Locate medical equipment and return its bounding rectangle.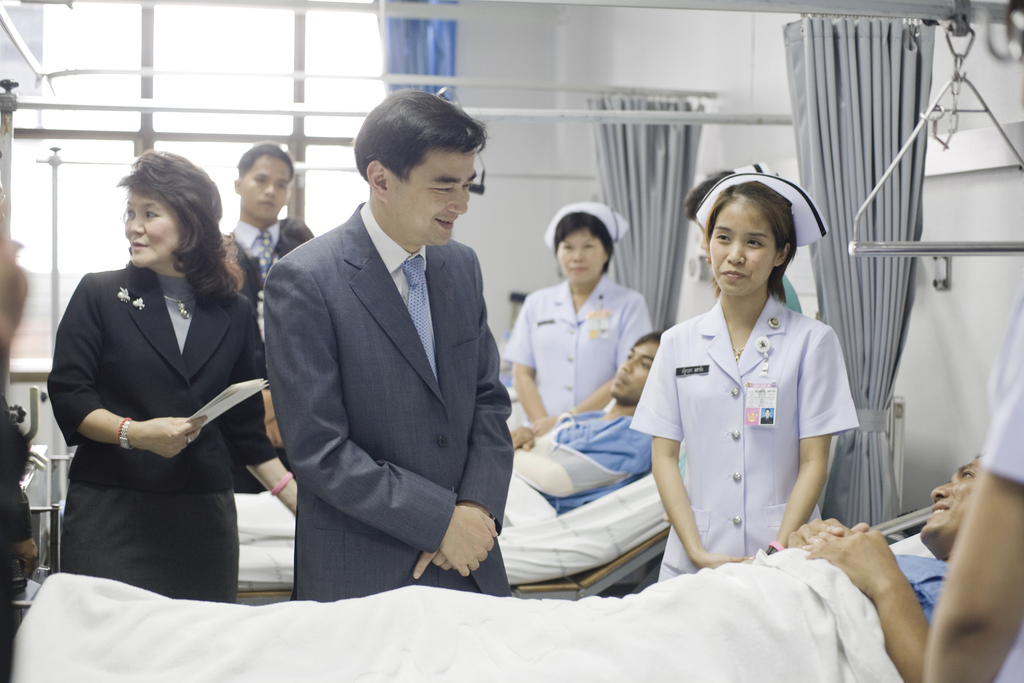
{"x1": 7, "y1": 499, "x2": 932, "y2": 682}.
